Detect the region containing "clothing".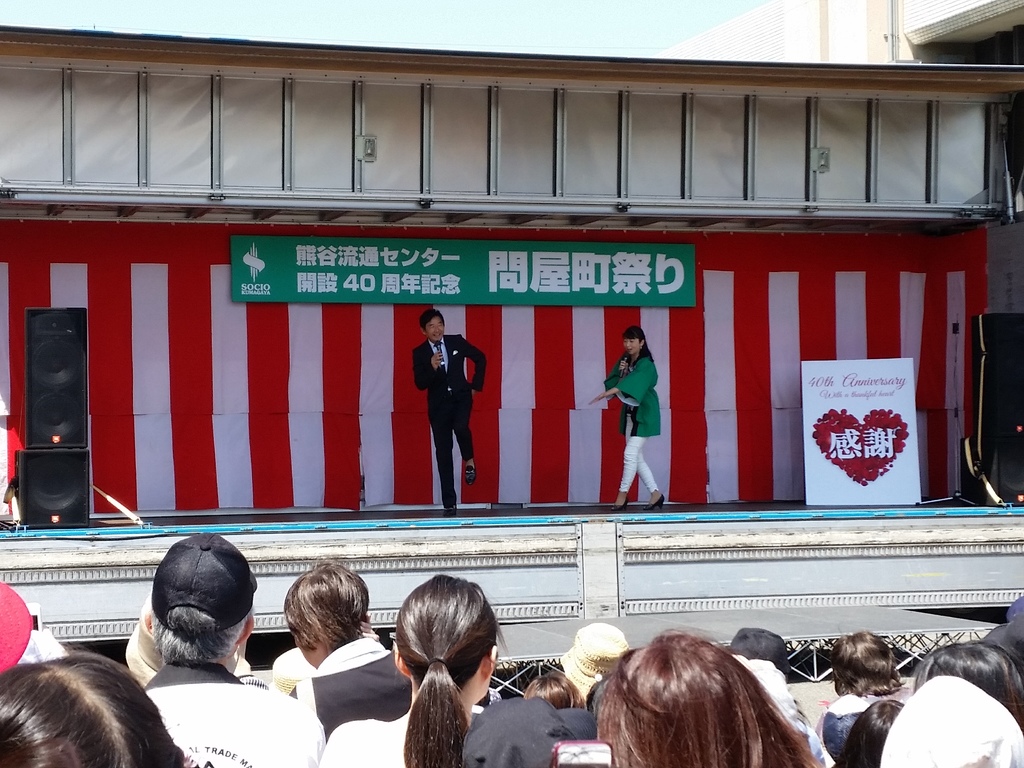
[left=143, top=652, right=328, bottom=767].
